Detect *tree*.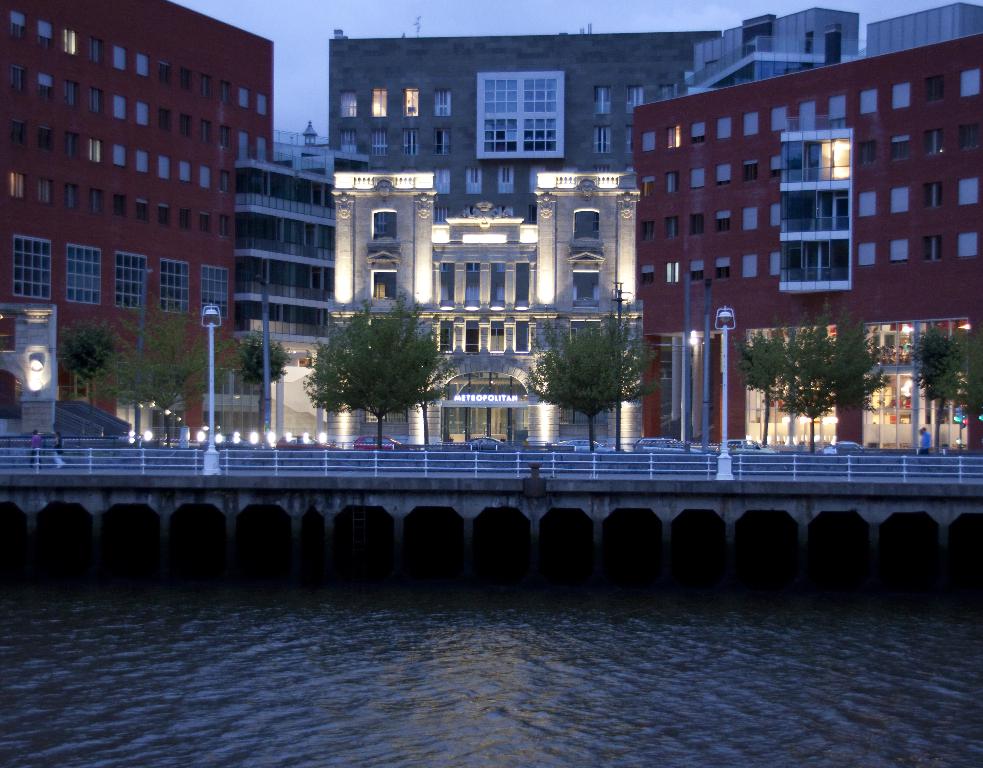
Detected at (903,318,982,456).
